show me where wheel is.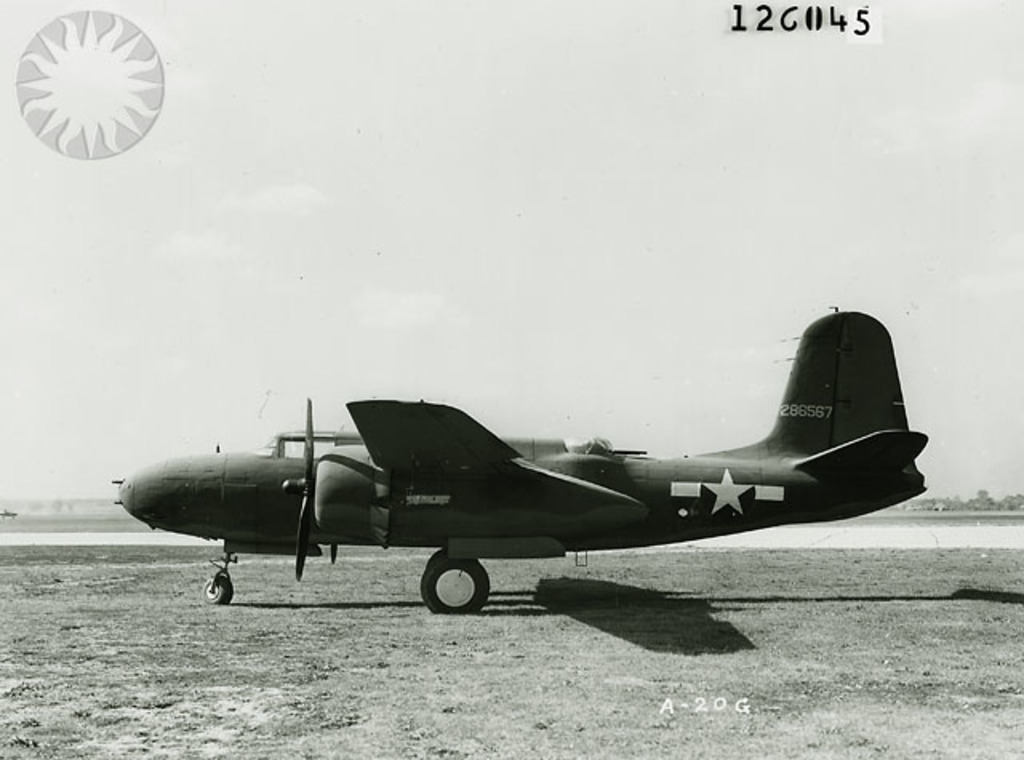
wheel is at bbox=[206, 576, 232, 608].
